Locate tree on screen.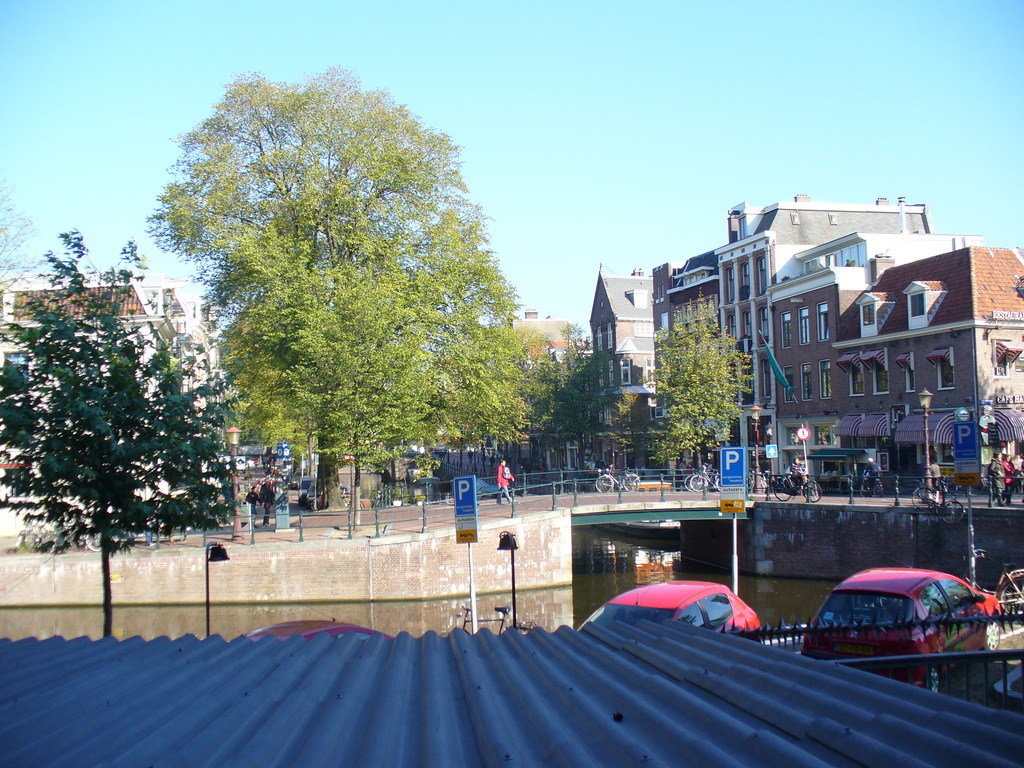
On screen at (0, 227, 238, 636).
